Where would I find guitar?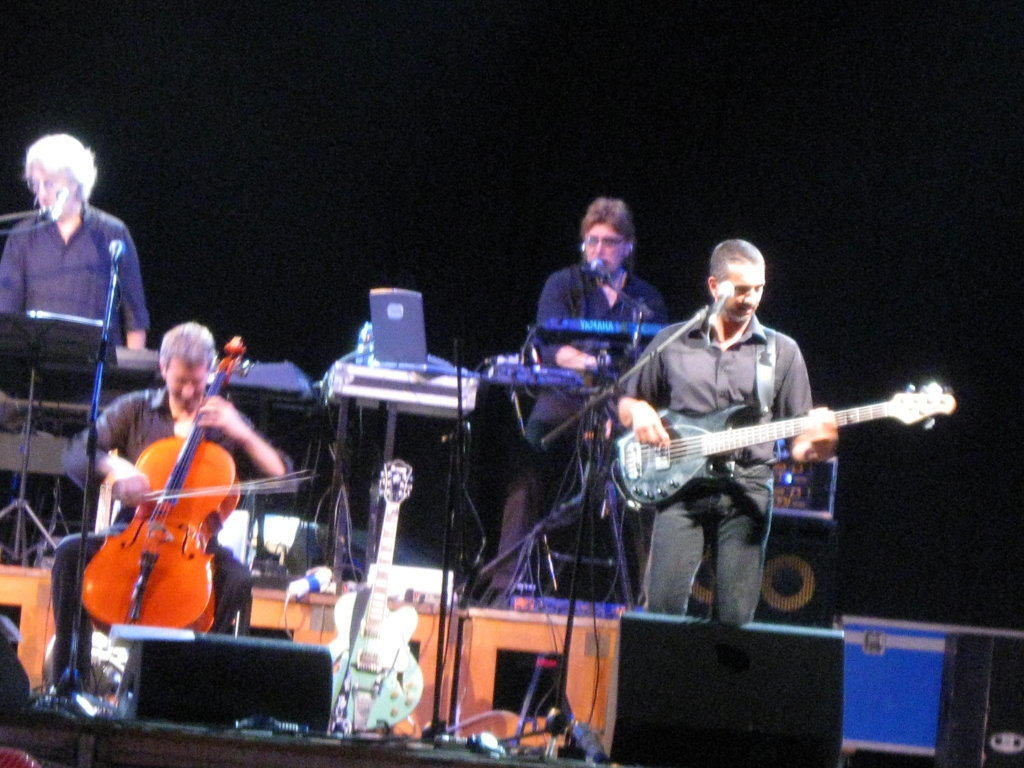
At detection(595, 377, 953, 519).
